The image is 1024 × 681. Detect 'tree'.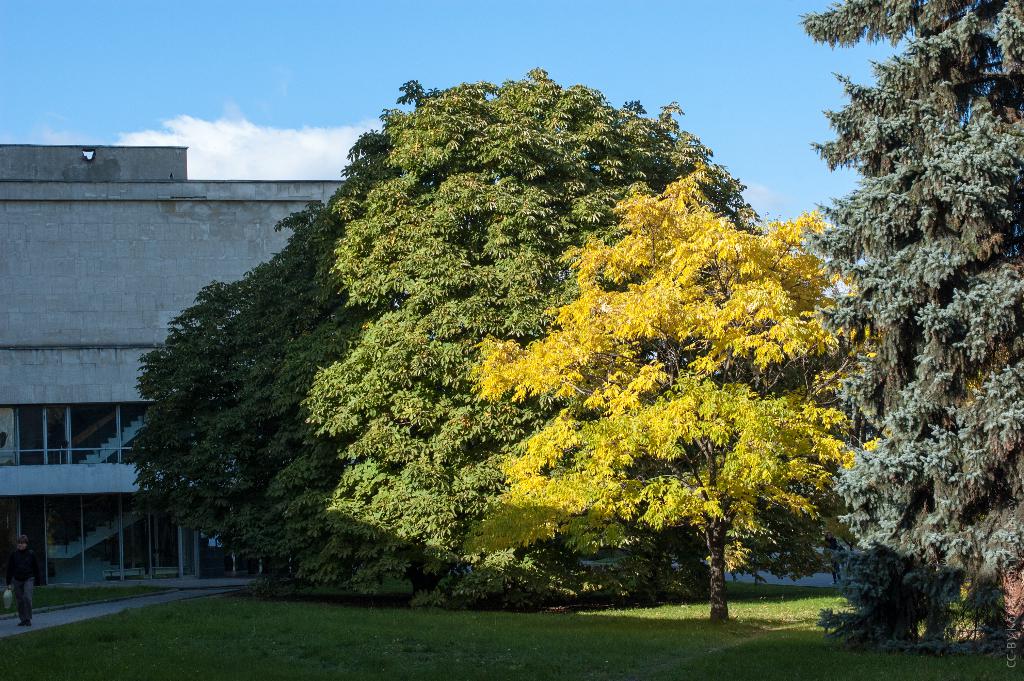
Detection: box(807, 0, 1023, 671).
